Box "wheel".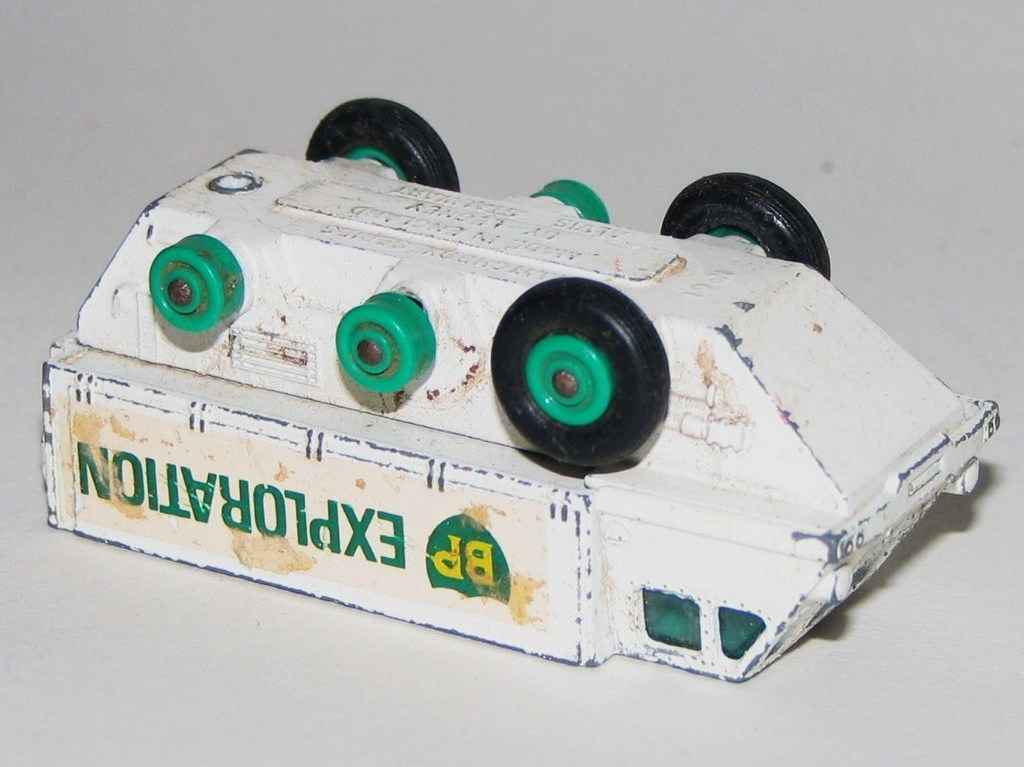
658:173:830:282.
